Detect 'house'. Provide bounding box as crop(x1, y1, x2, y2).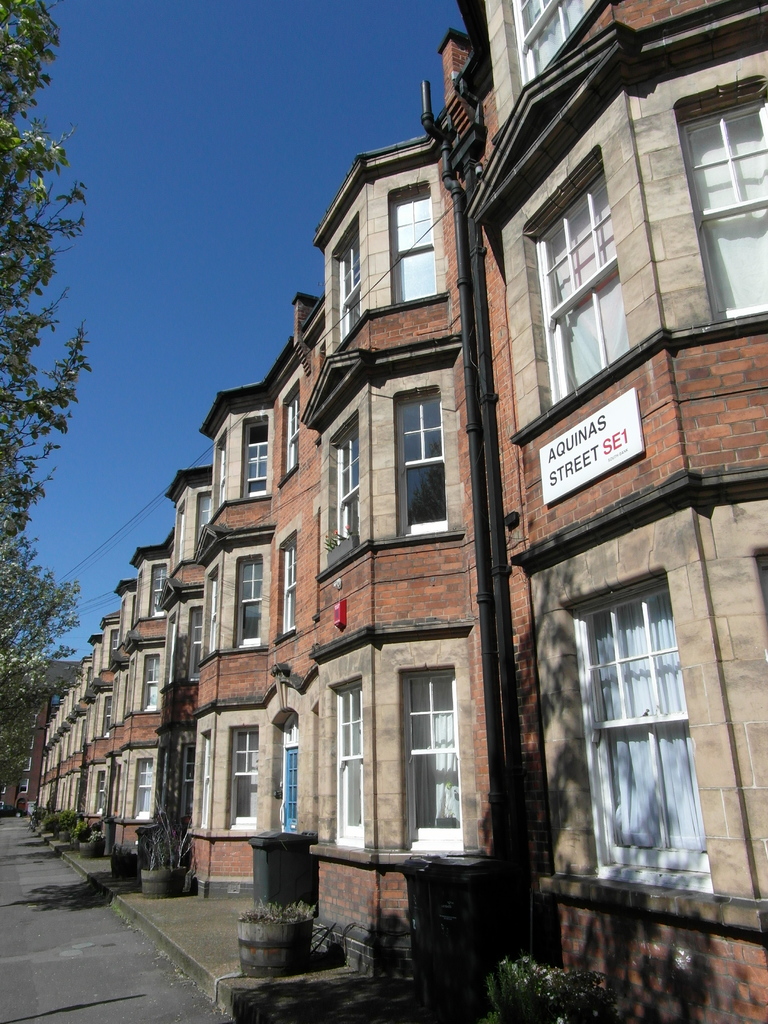
crop(193, 287, 308, 917).
